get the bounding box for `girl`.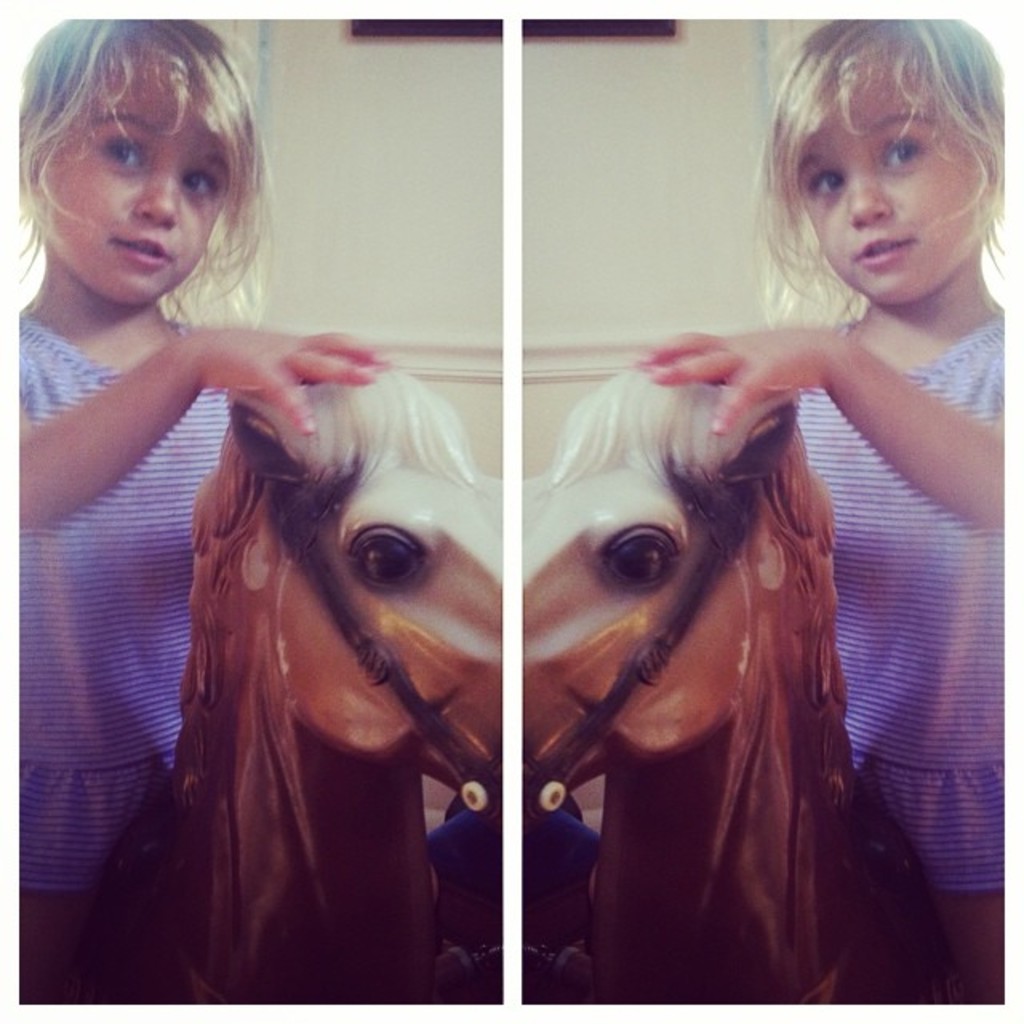
l=638, t=19, r=1006, b=1005.
